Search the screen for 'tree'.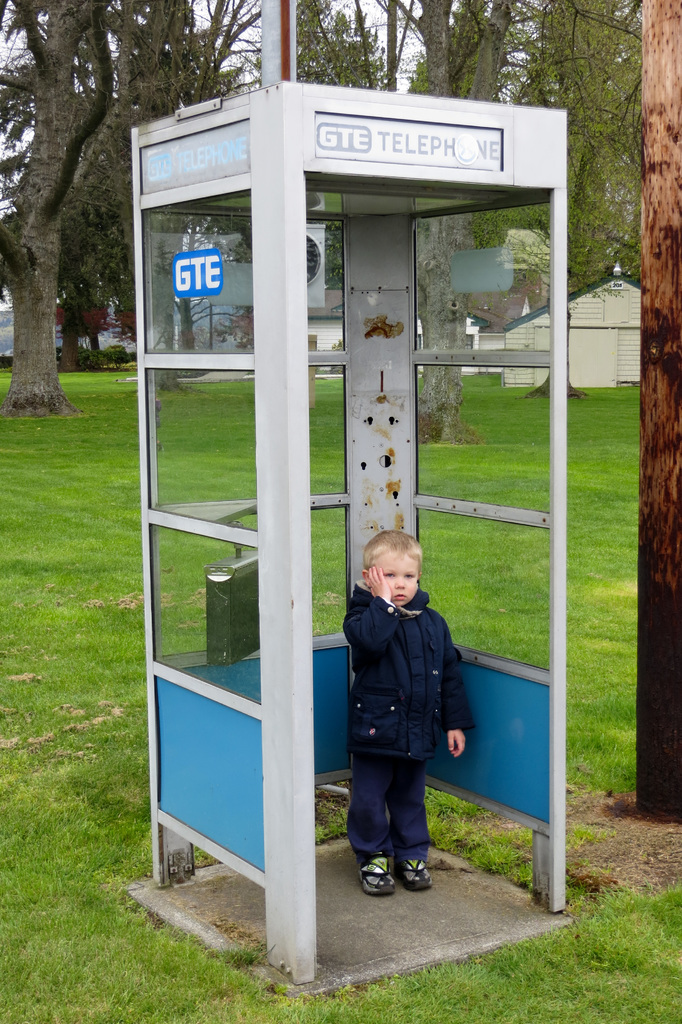
Found at bbox=(635, 0, 681, 819).
